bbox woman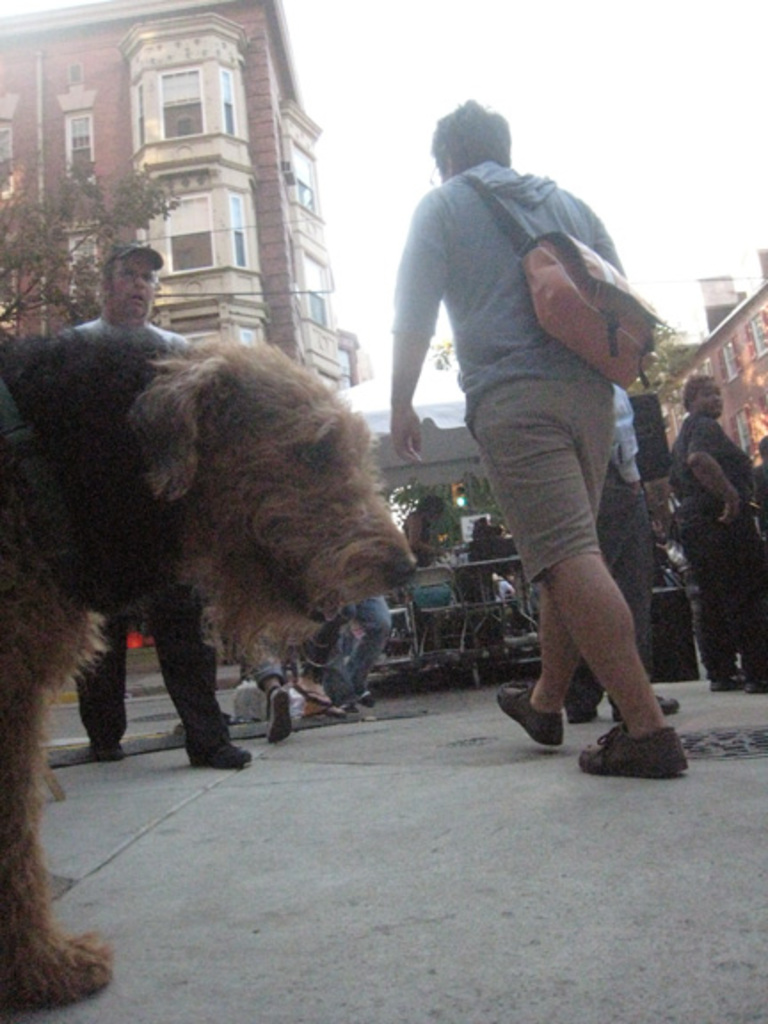
400, 492, 455, 562
